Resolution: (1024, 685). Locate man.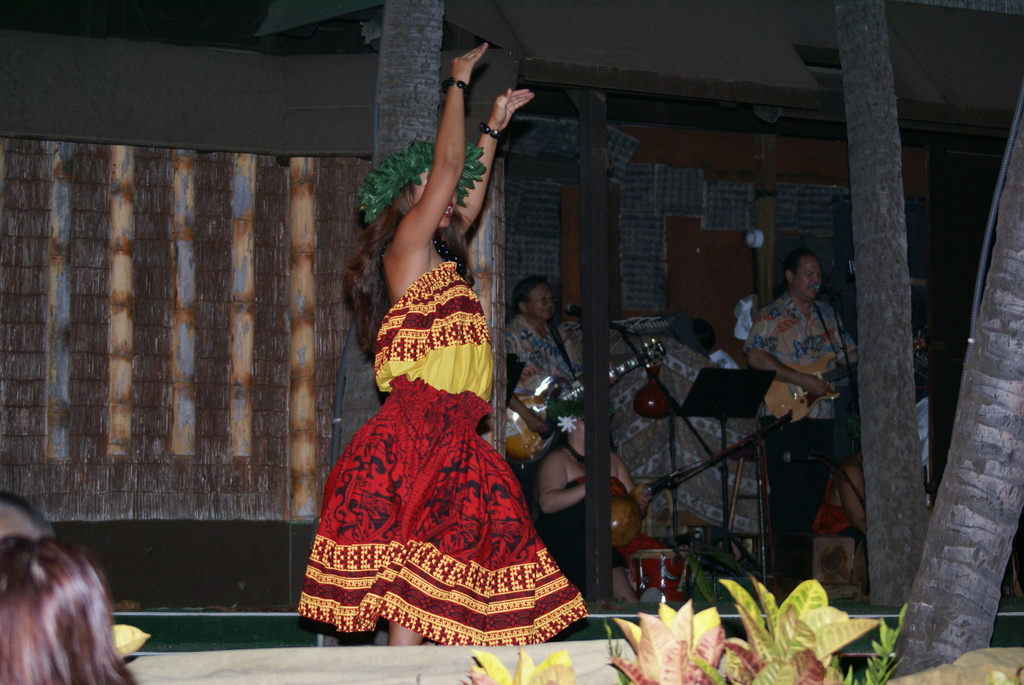
select_region(494, 274, 586, 446).
